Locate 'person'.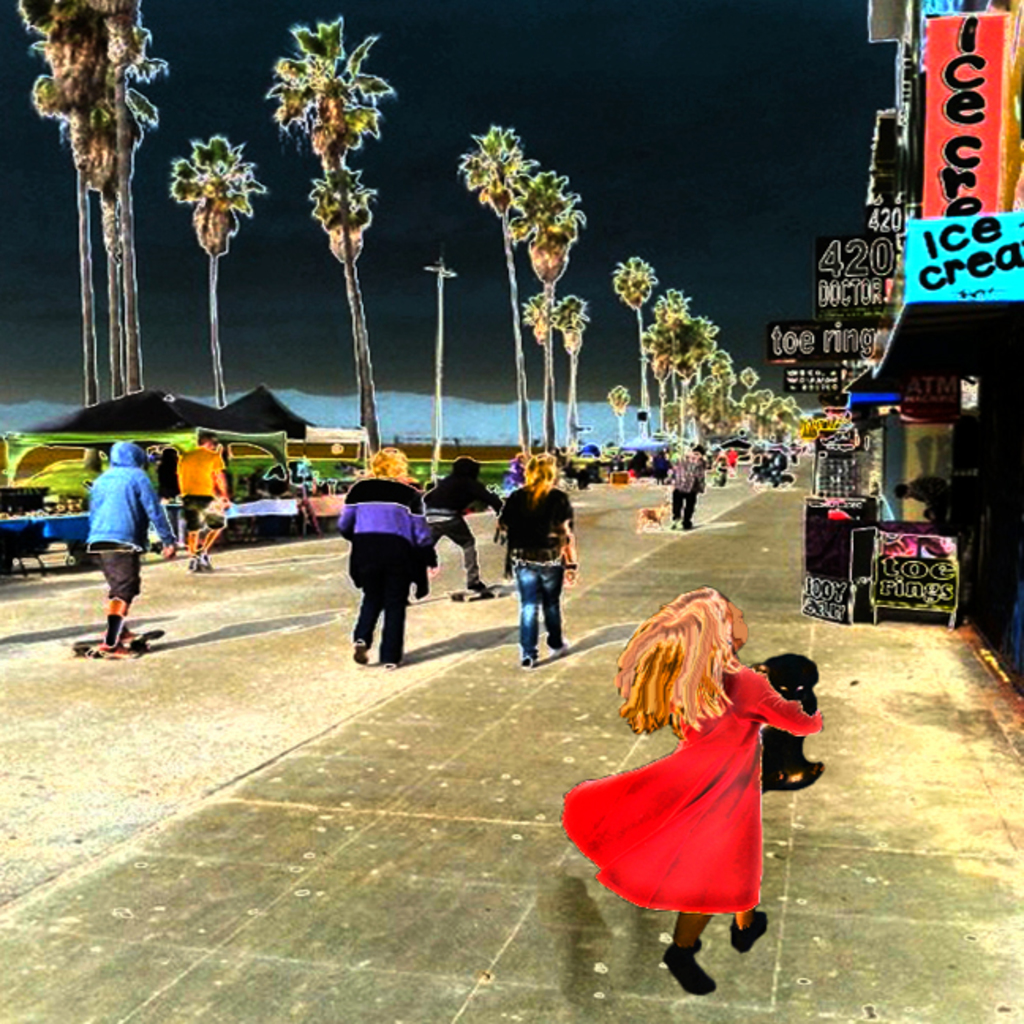
Bounding box: 337,436,431,668.
